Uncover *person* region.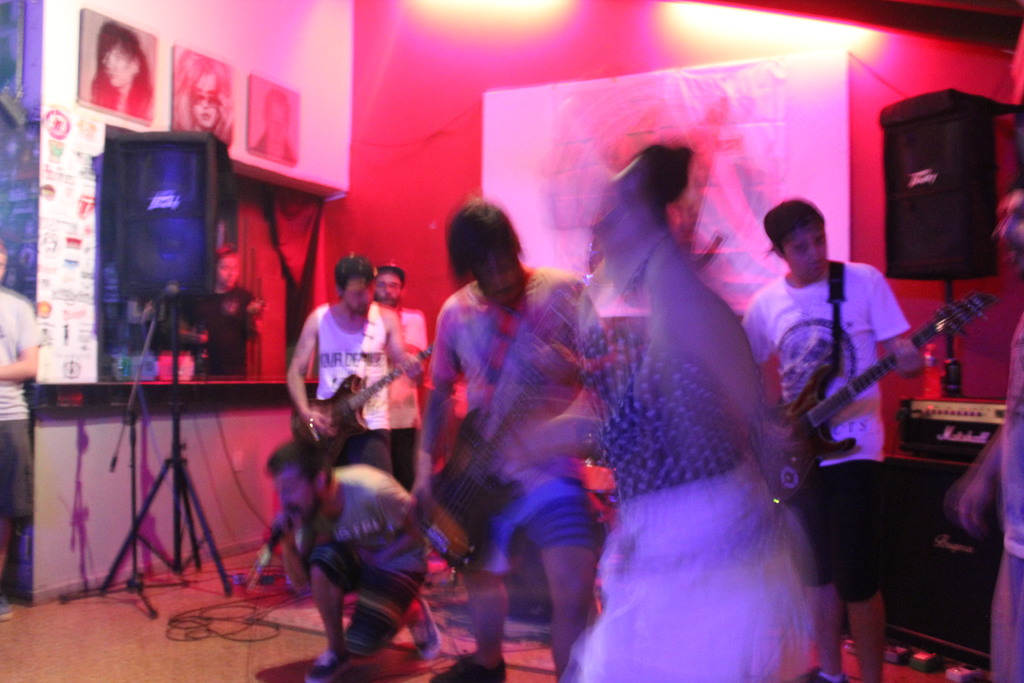
Uncovered: [373, 260, 426, 489].
